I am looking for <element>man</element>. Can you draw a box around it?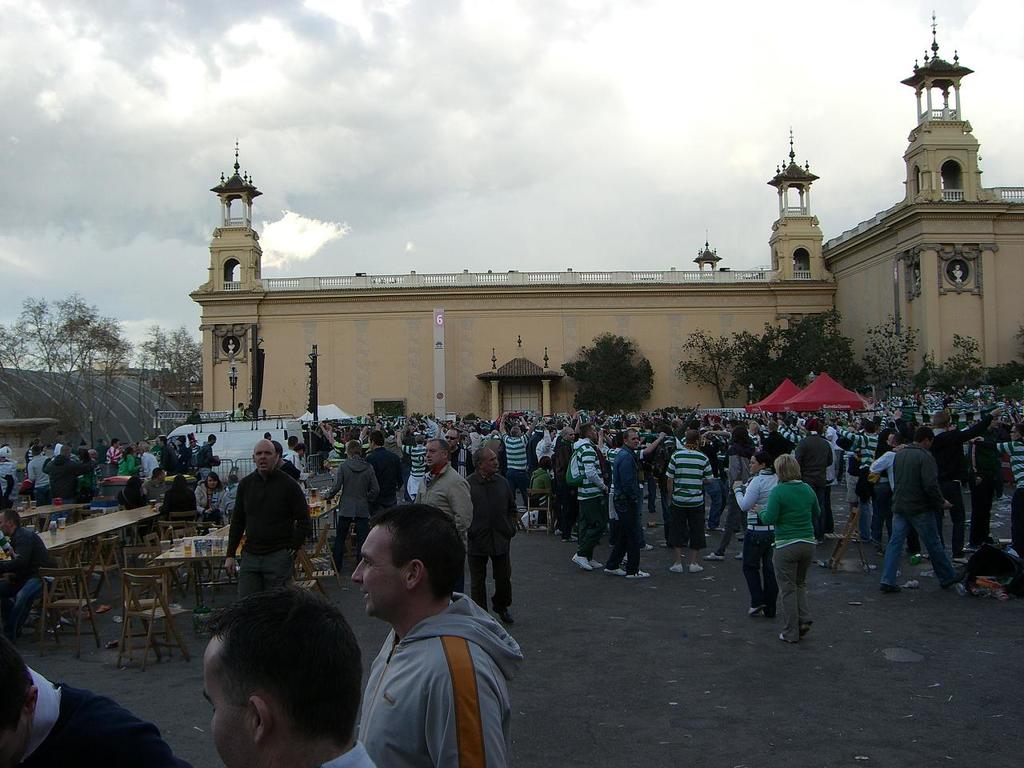
Sure, the bounding box is 205:590:377:767.
